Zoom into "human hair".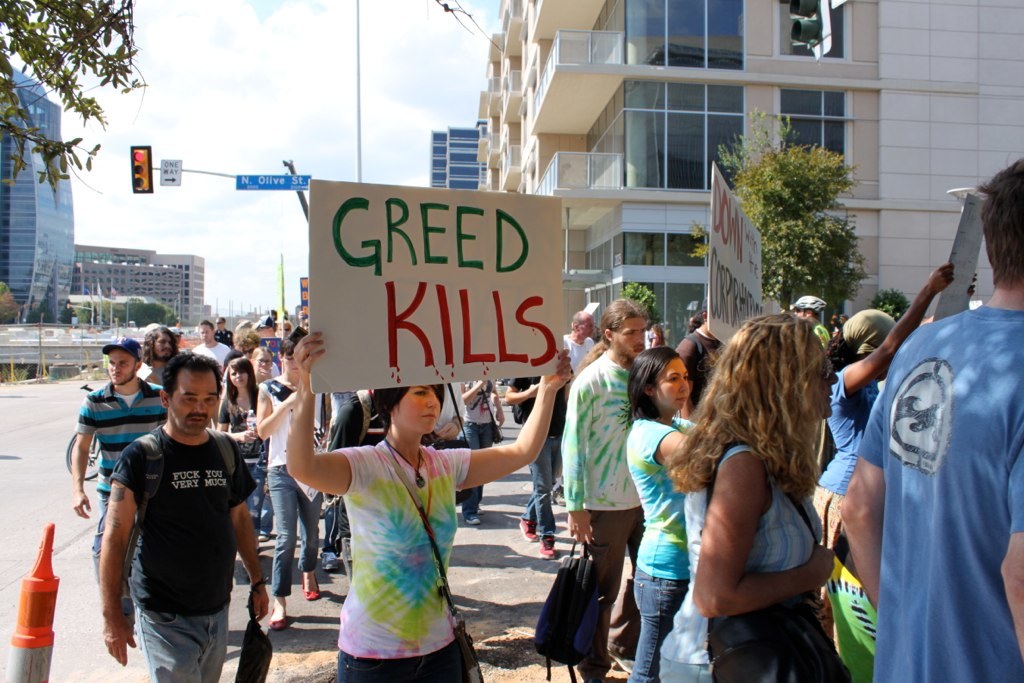
Zoom target: Rect(582, 296, 648, 364).
